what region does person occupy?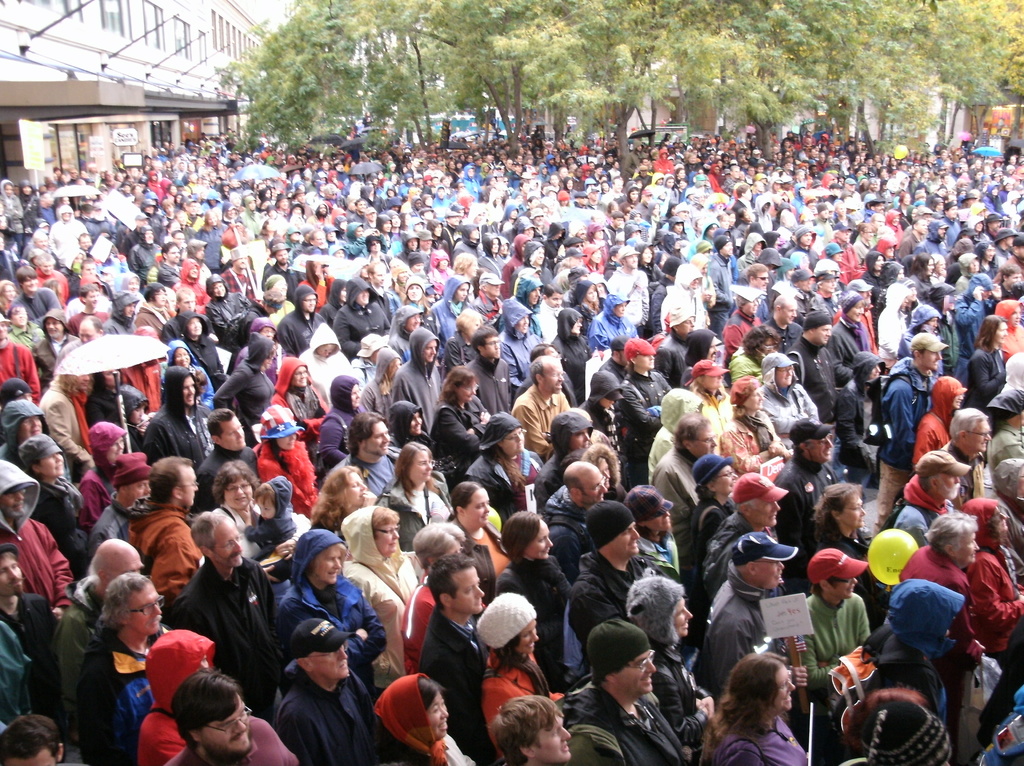
bbox(532, 452, 614, 600).
